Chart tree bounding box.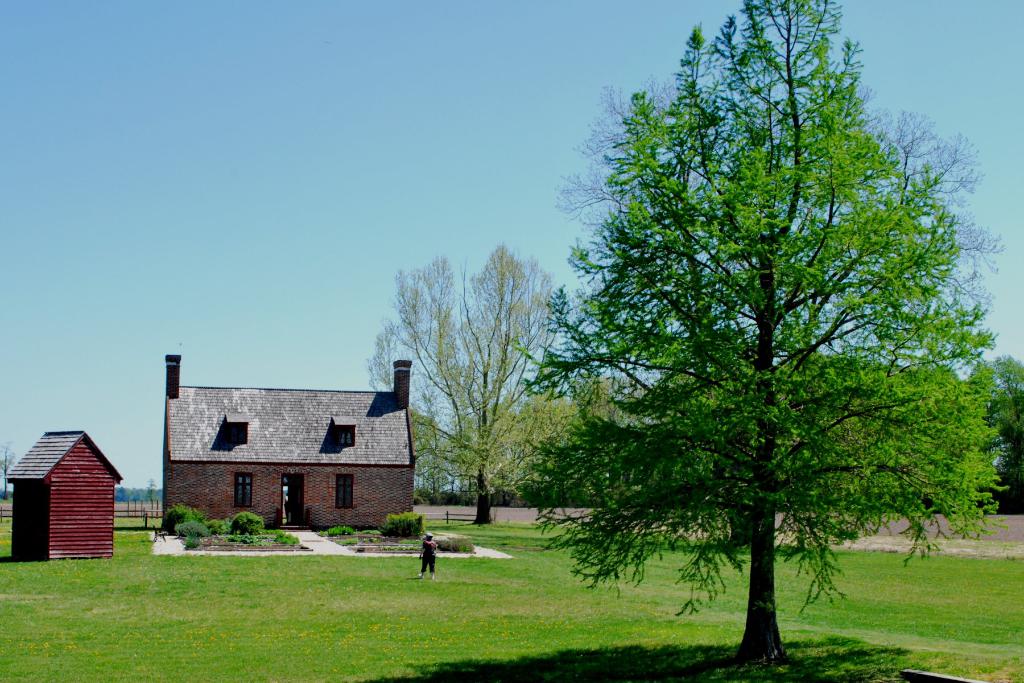
Charted: <box>367,236,602,533</box>.
